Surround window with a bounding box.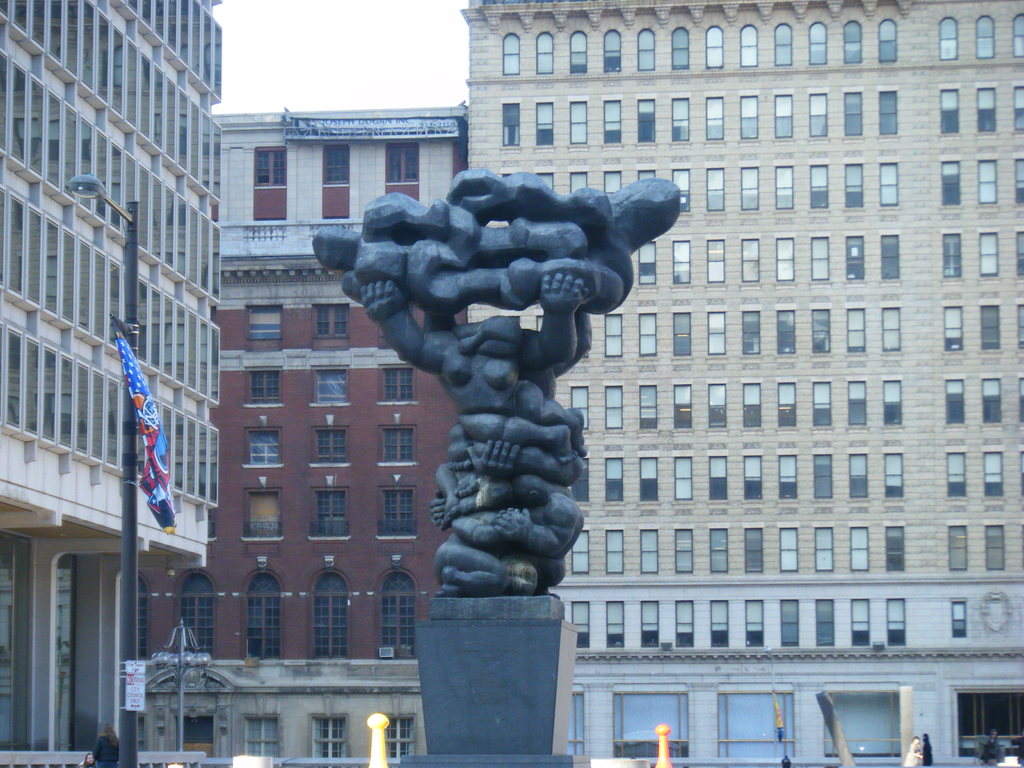
812/376/833/428.
